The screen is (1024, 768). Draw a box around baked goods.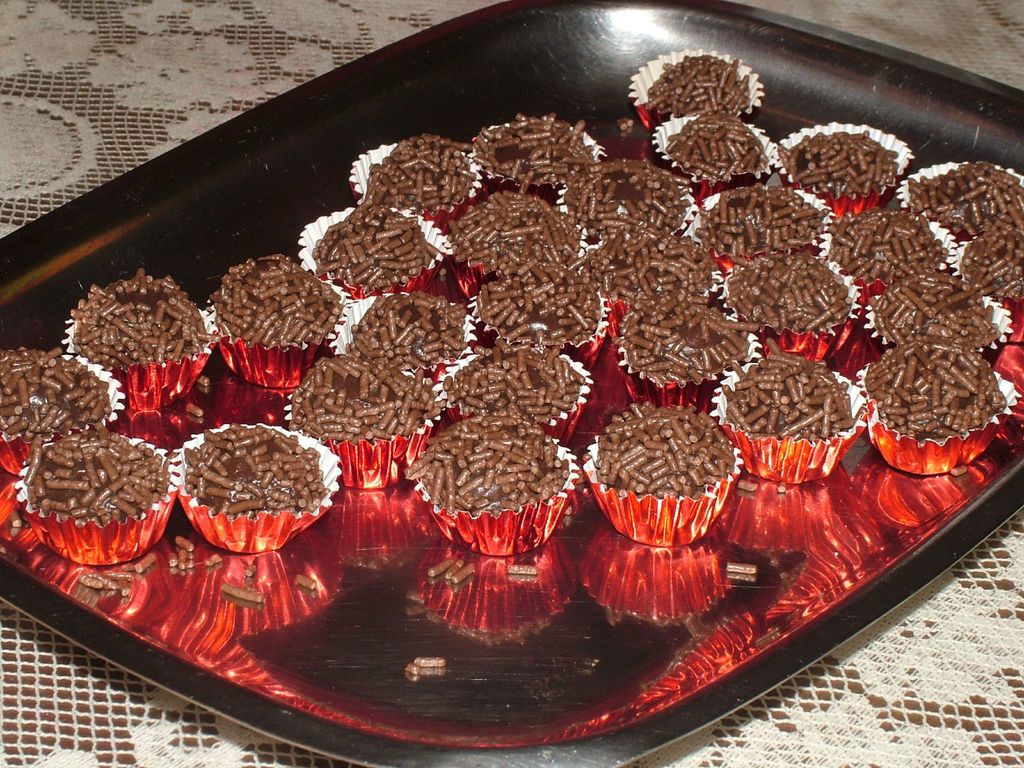
[563,156,685,234].
